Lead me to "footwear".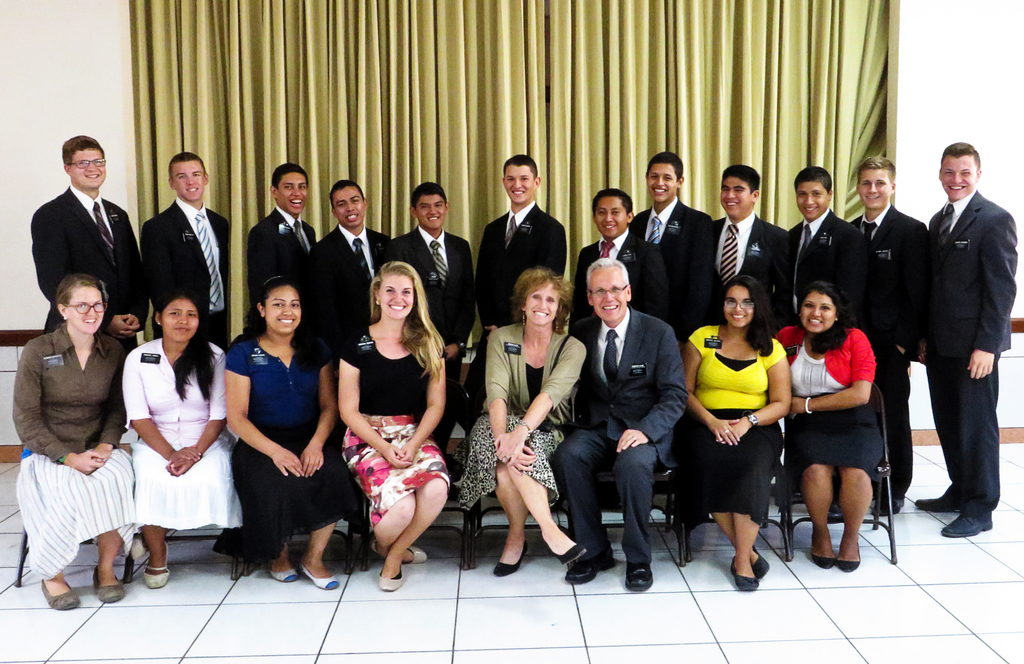
Lead to <bbox>536, 540, 590, 561</bbox>.
